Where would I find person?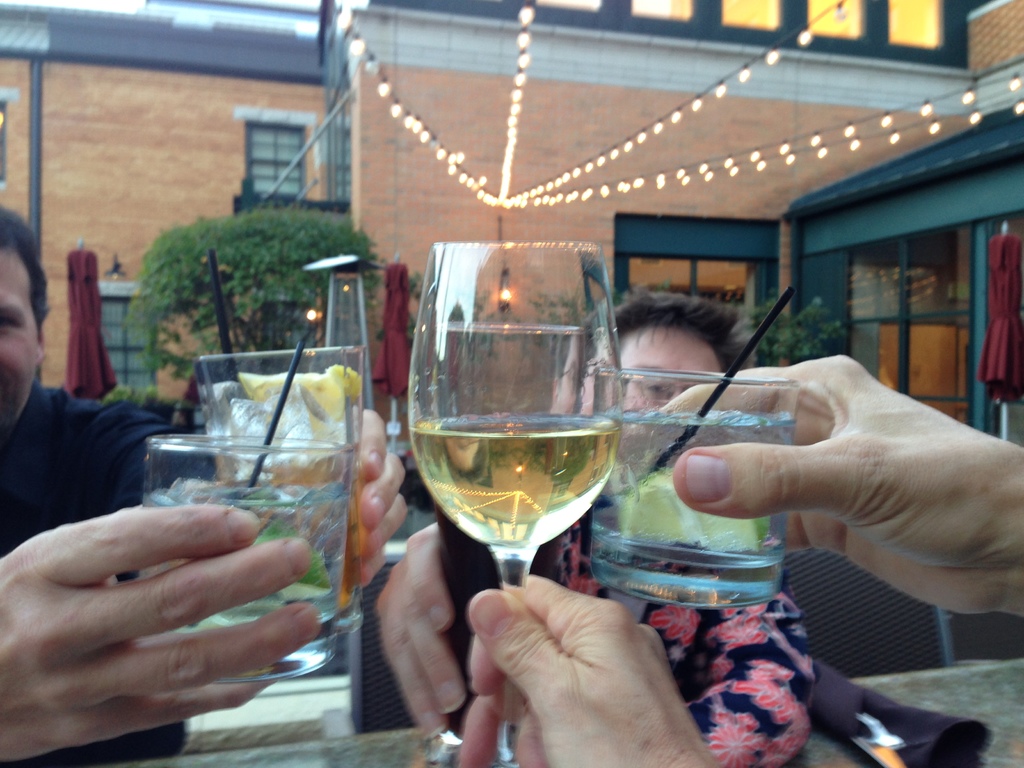
At (452, 569, 731, 767).
